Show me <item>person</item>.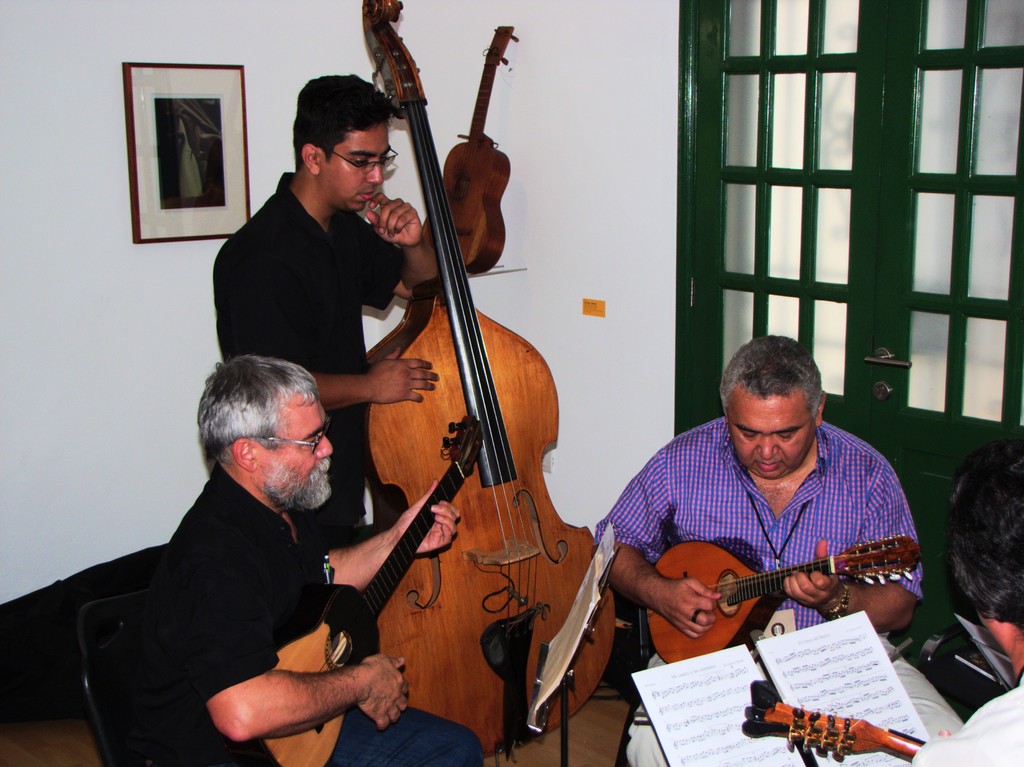
<item>person</item> is here: pyautogui.locateOnScreen(132, 354, 487, 766).
